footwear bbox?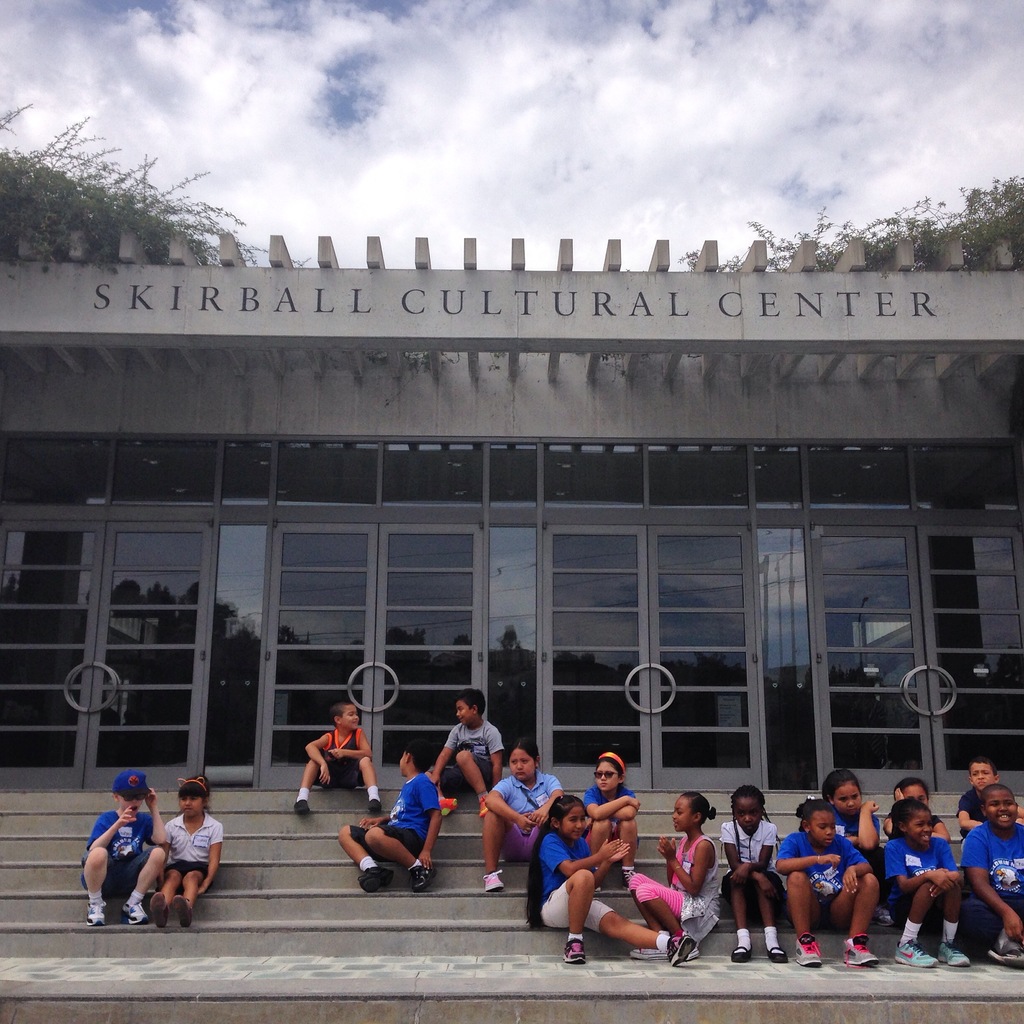
630 948 669 961
